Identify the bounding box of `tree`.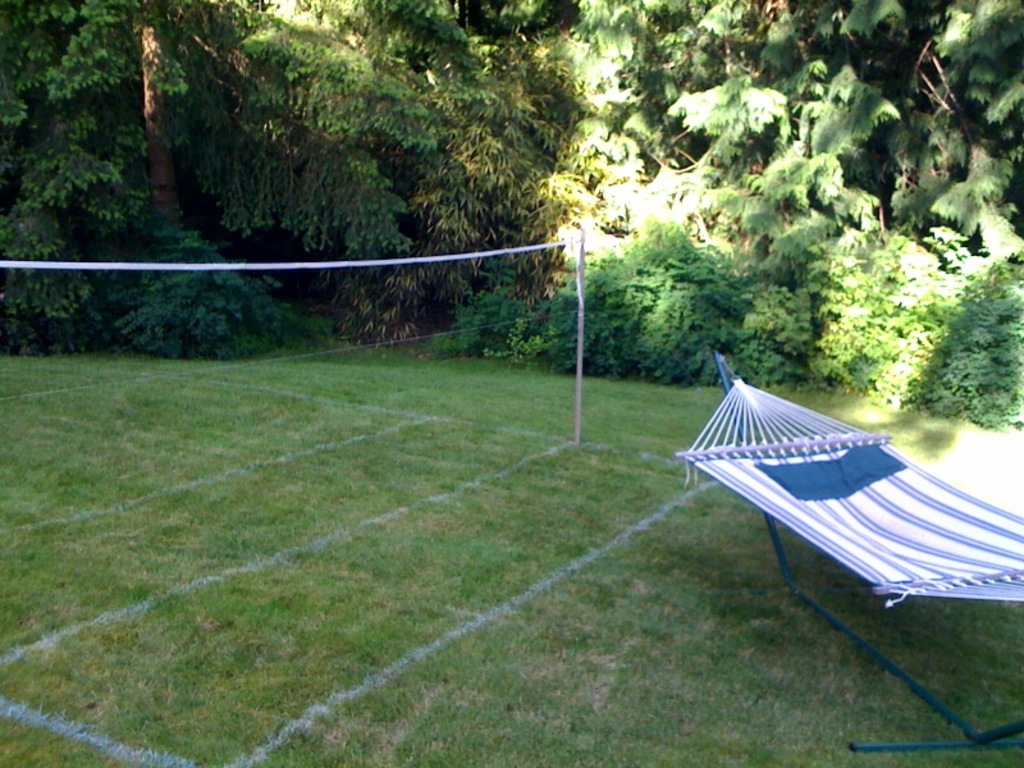
bbox=[449, 0, 580, 311].
